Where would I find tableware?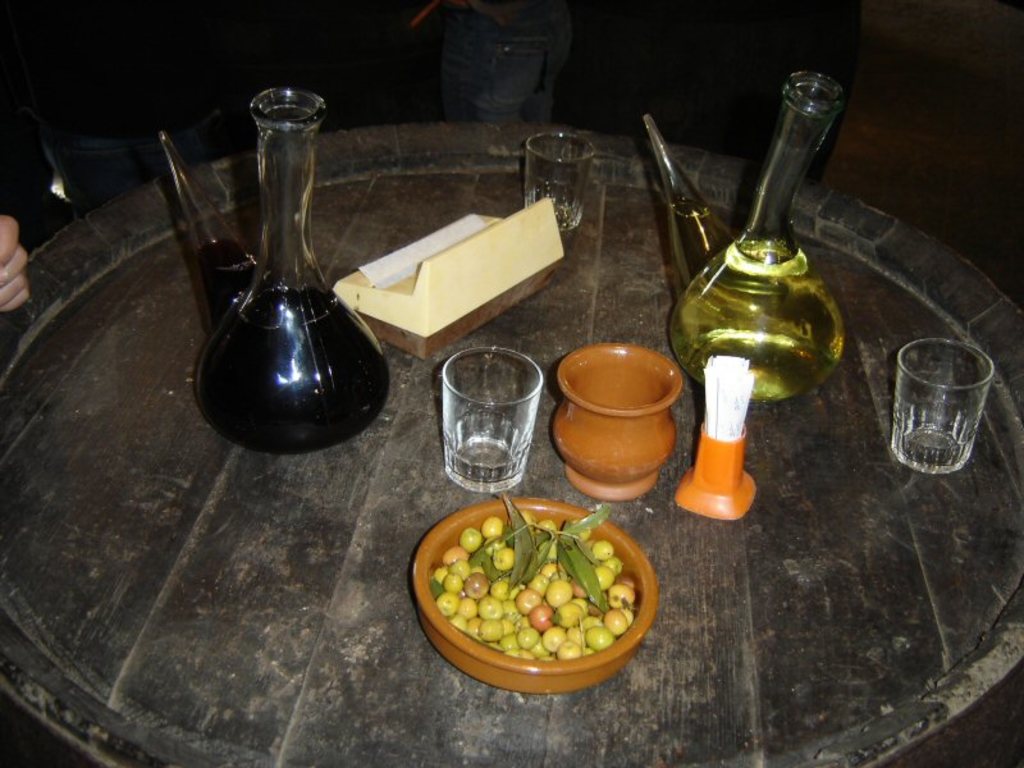
At 438 346 547 488.
